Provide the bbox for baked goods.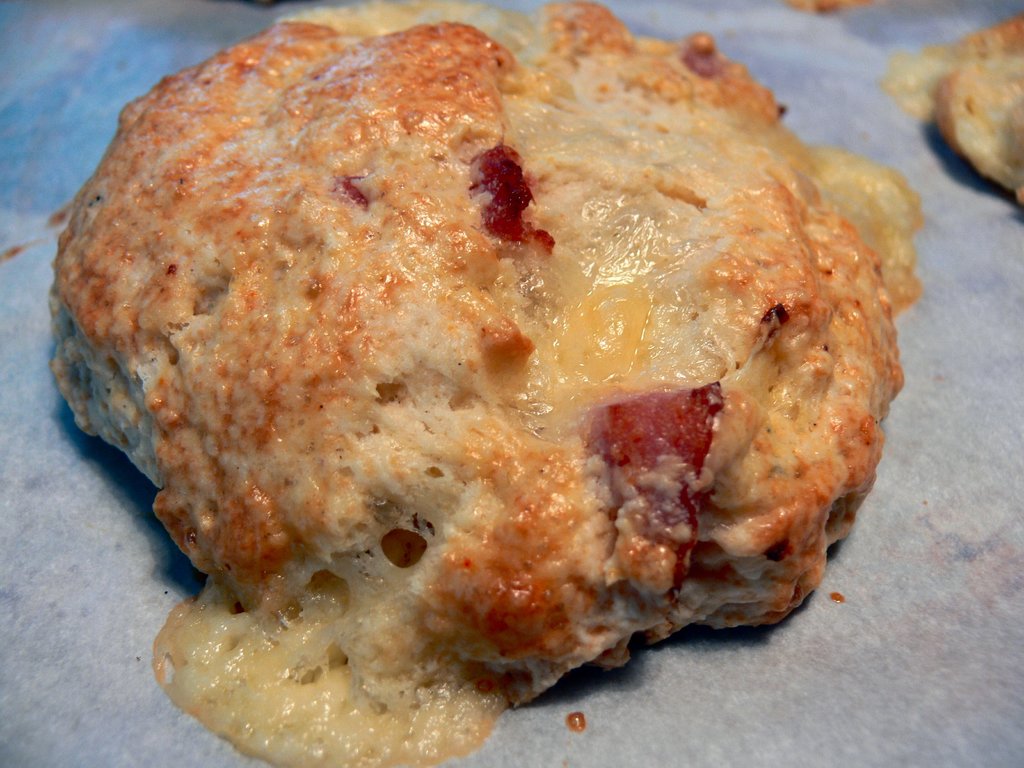
box=[888, 15, 1023, 204].
